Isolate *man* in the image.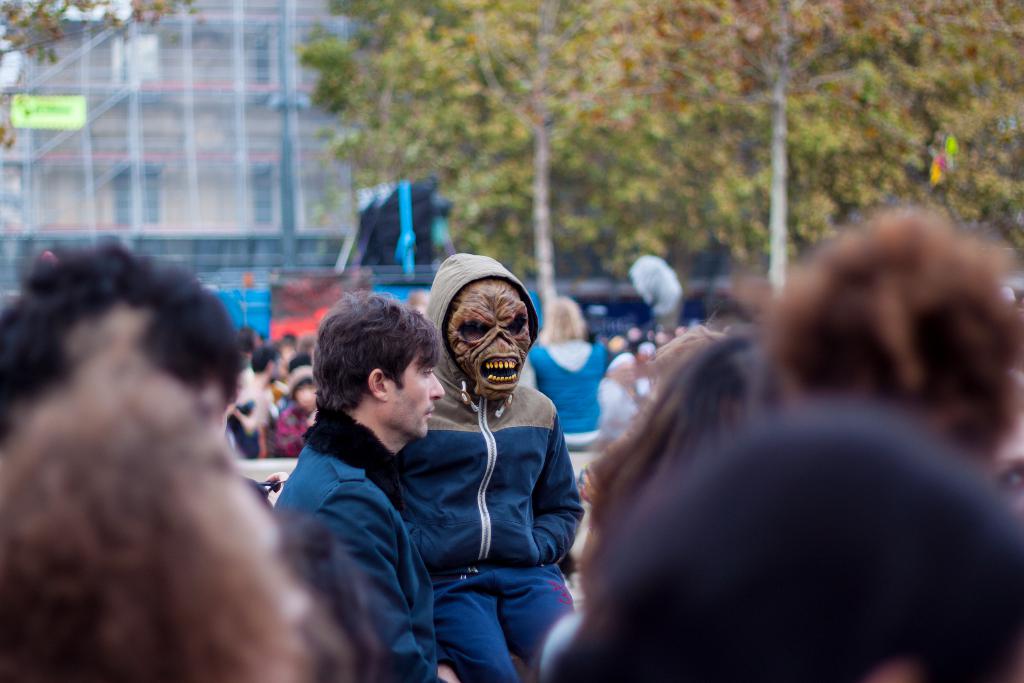
Isolated region: [x1=268, y1=286, x2=447, y2=682].
